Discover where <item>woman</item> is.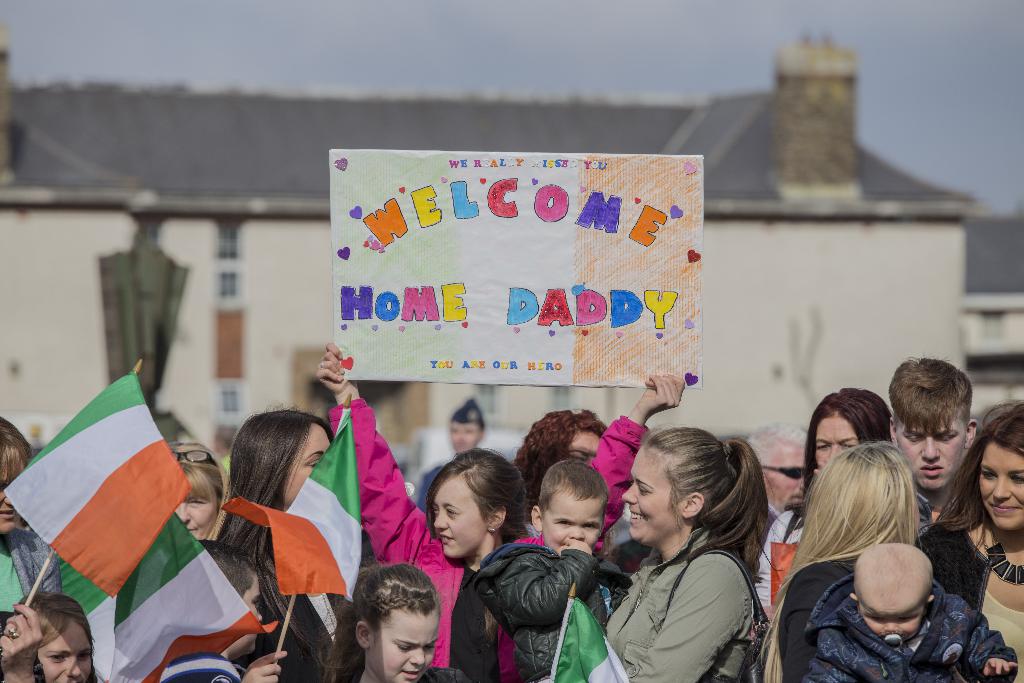
Discovered at box(204, 403, 378, 682).
